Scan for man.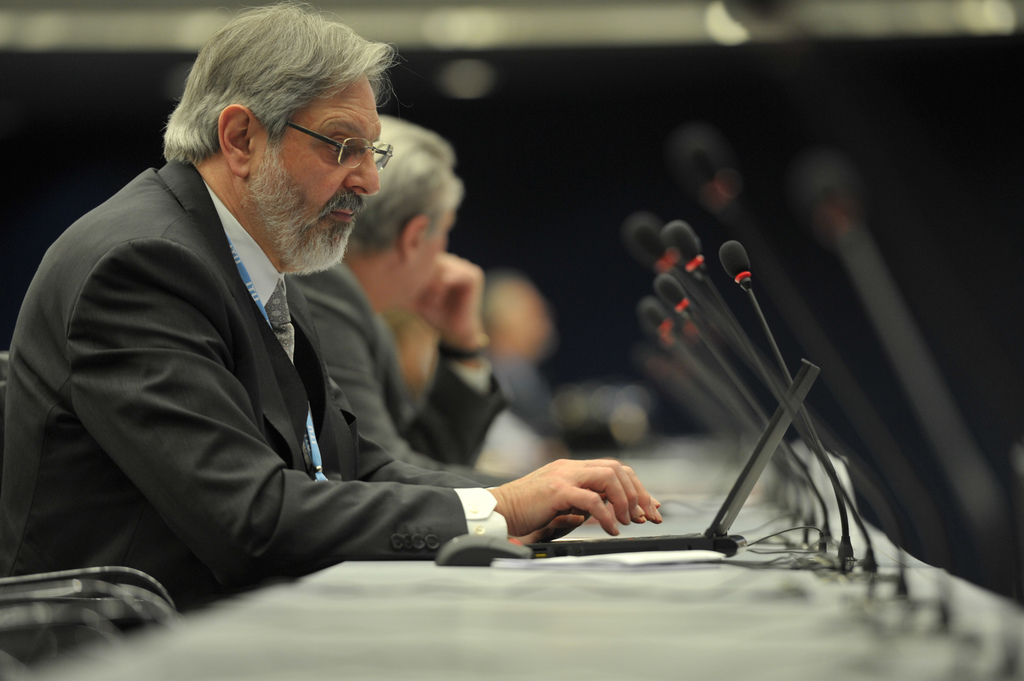
Scan result: (294,108,531,486).
